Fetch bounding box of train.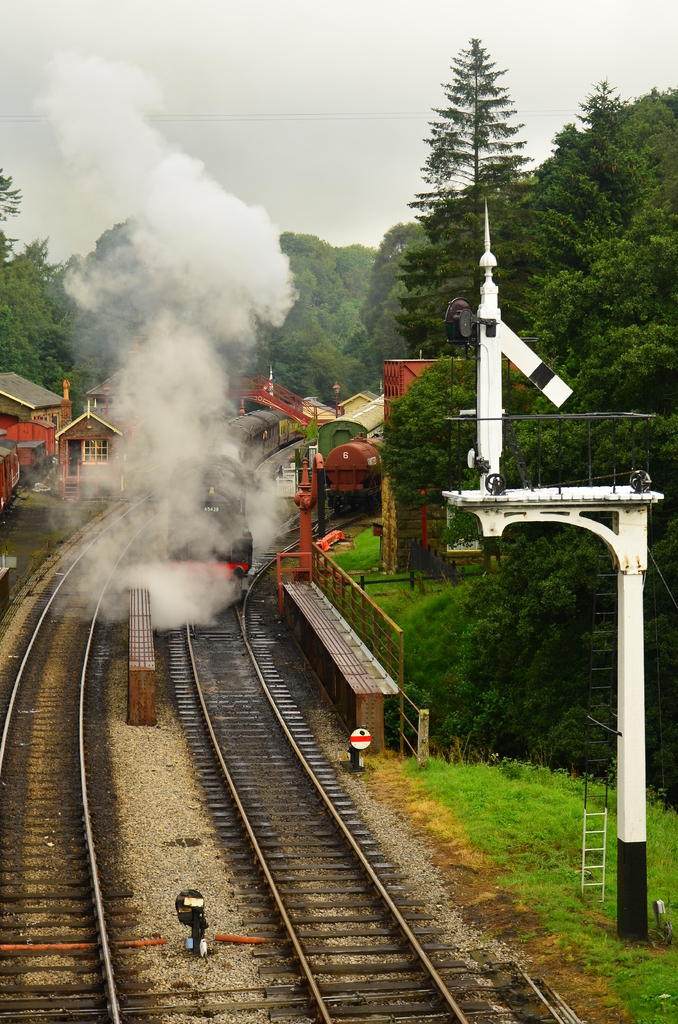
Bbox: x1=307, y1=391, x2=383, y2=467.
